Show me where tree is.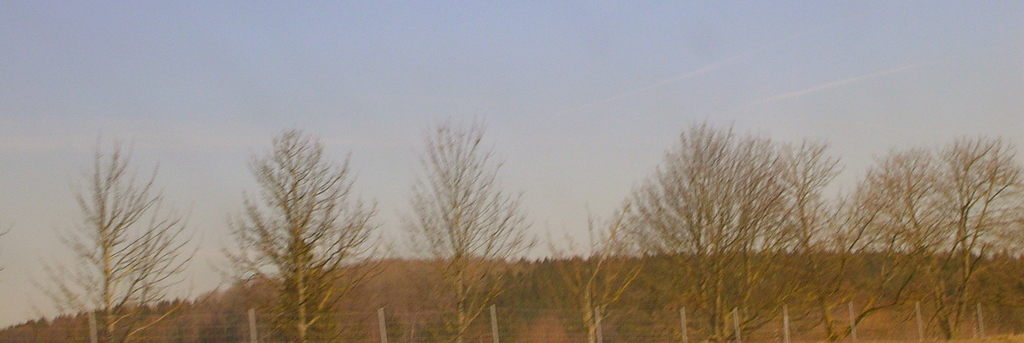
tree is at <box>605,112,810,342</box>.
